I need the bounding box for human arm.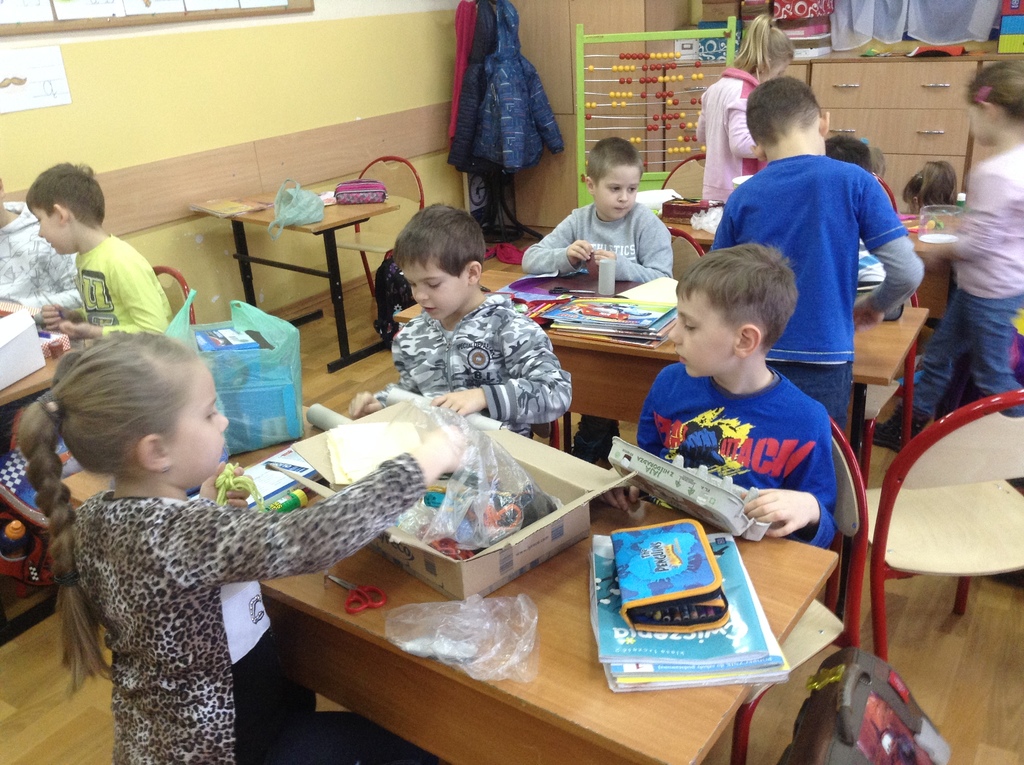
Here it is: 178,419,478,593.
